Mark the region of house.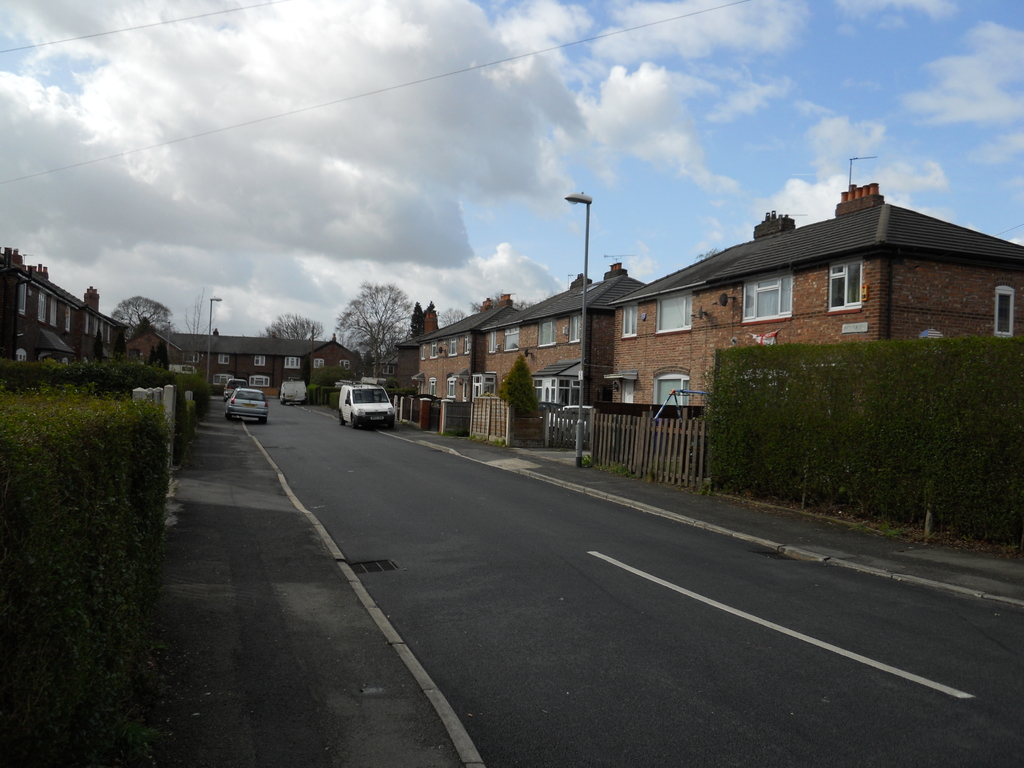
Region: 607,182,1023,415.
